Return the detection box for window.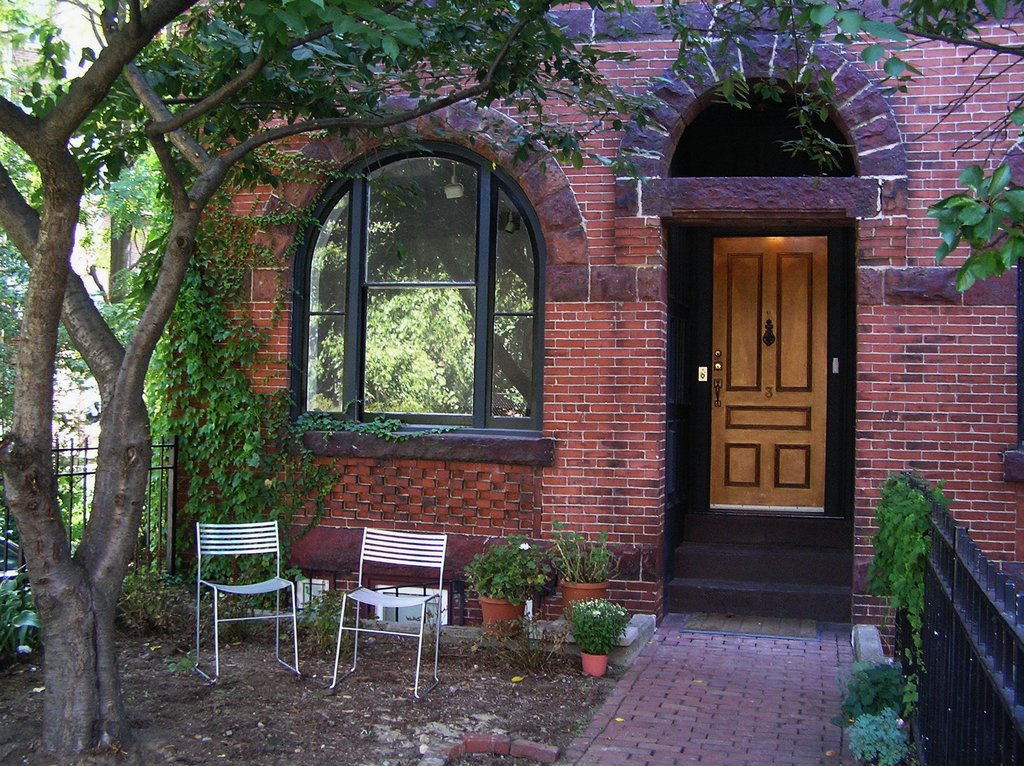
[left=287, top=92, right=551, bottom=466].
